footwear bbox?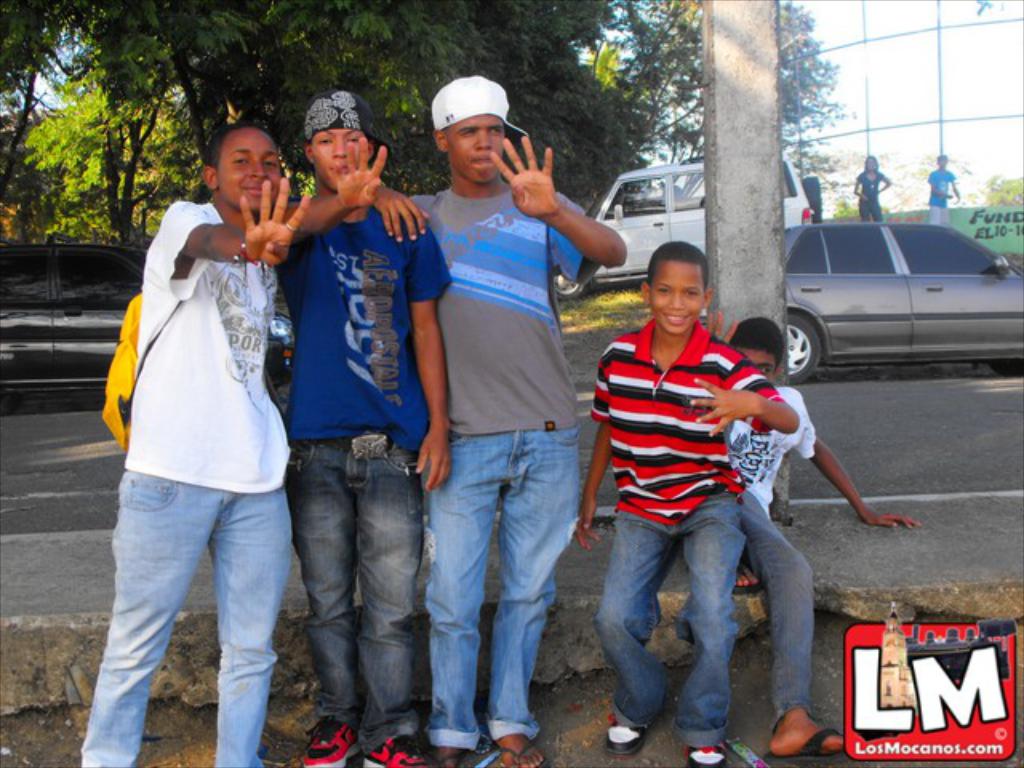
776/728/840/760
